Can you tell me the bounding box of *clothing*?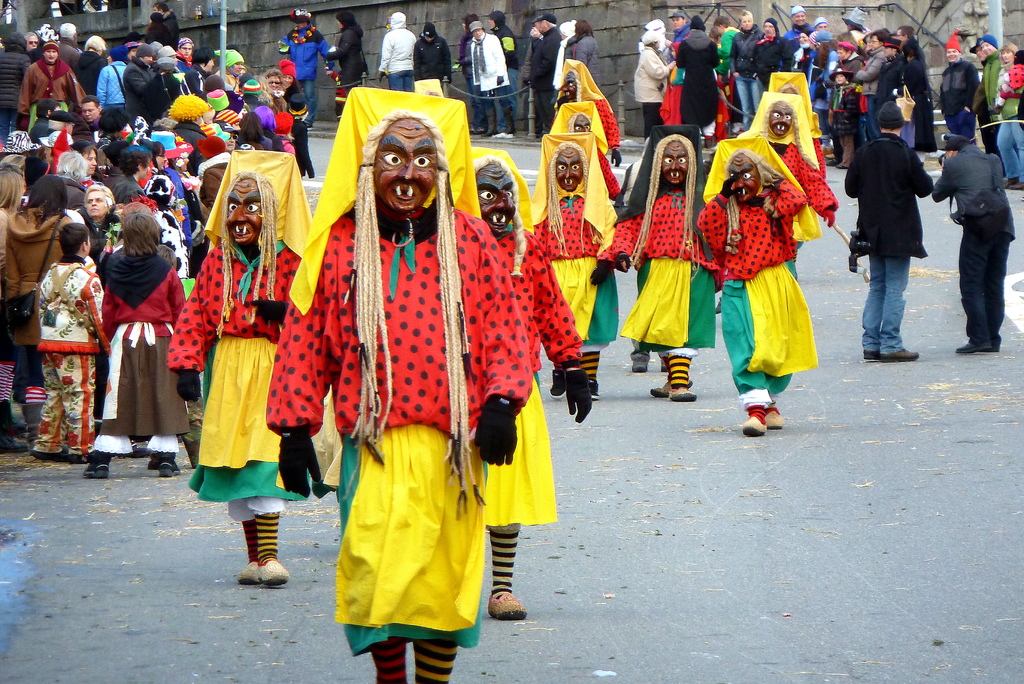
{"left": 740, "top": 92, "right": 840, "bottom": 277}.
